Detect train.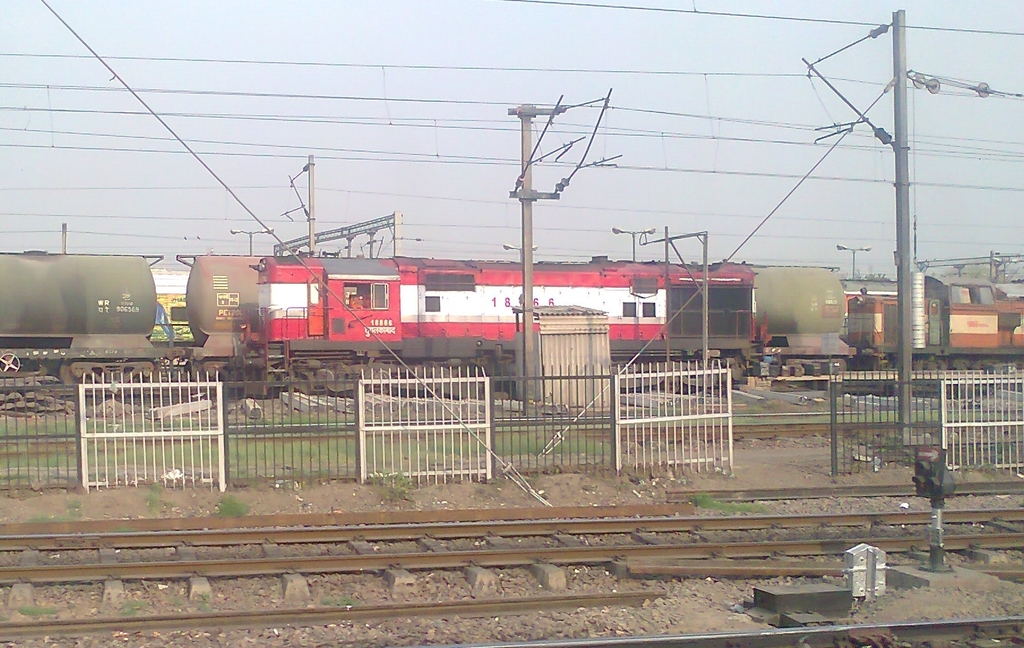
Detected at 243:251:780:382.
